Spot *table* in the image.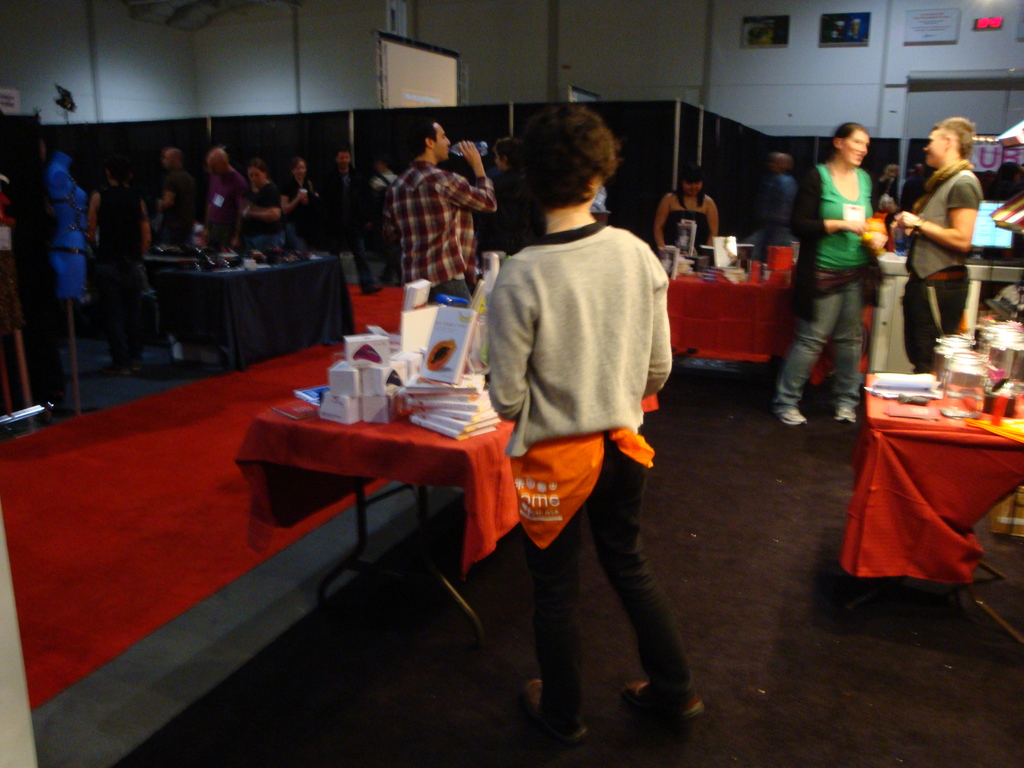
*table* found at pyautogui.locateOnScreen(842, 369, 1021, 585).
